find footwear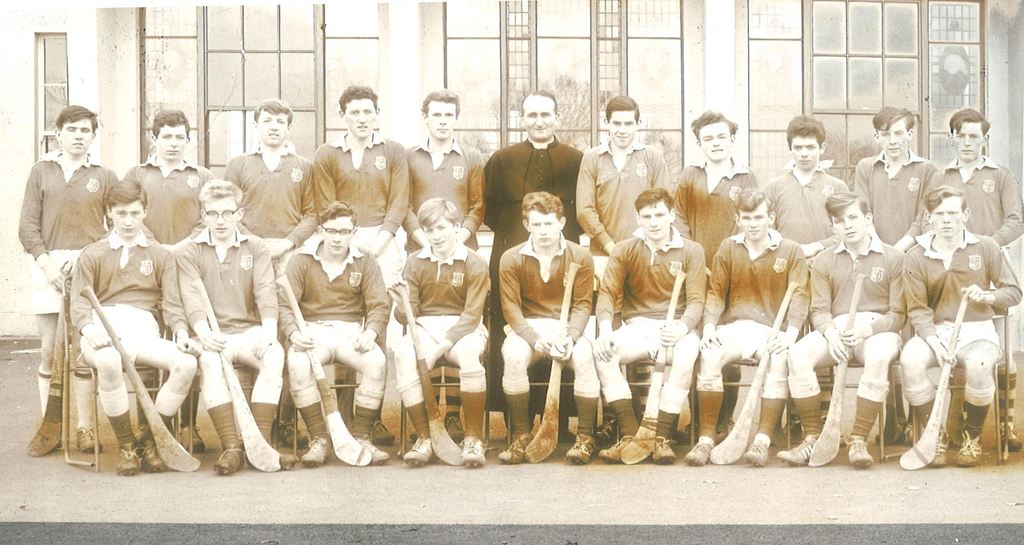
BBox(598, 435, 632, 460)
